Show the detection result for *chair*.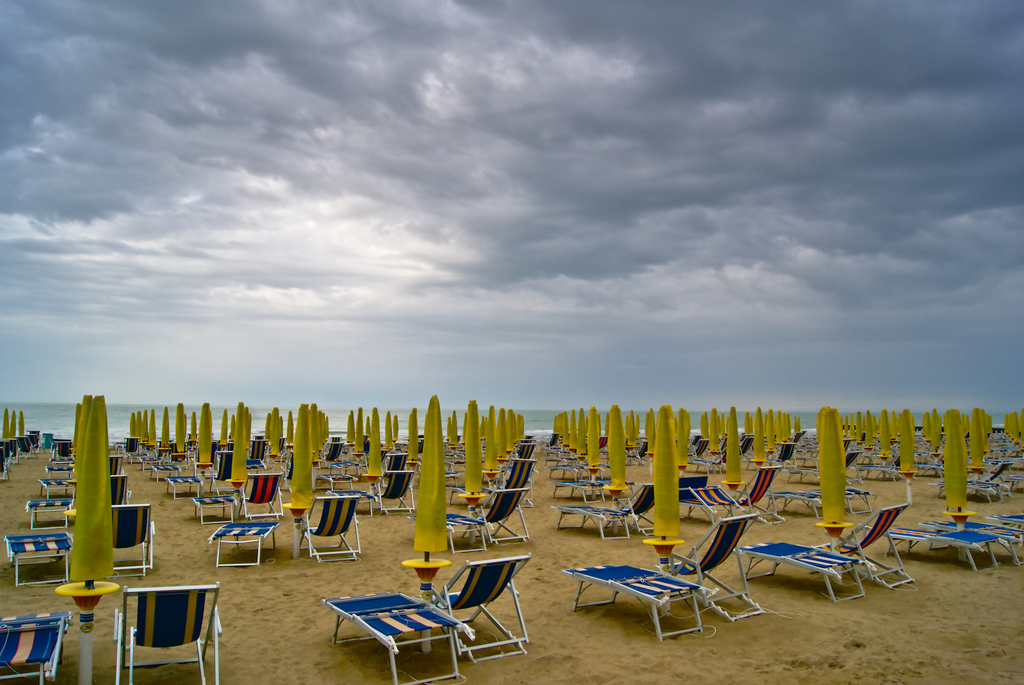
[297, 490, 376, 561].
